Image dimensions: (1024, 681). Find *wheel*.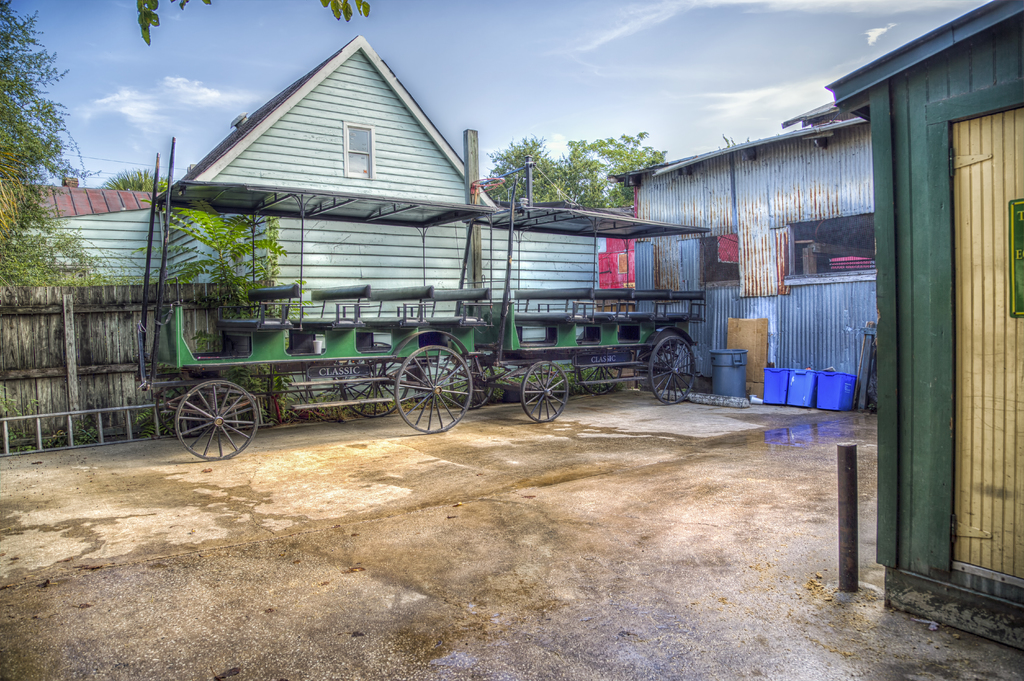
select_region(578, 365, 622, 396).
